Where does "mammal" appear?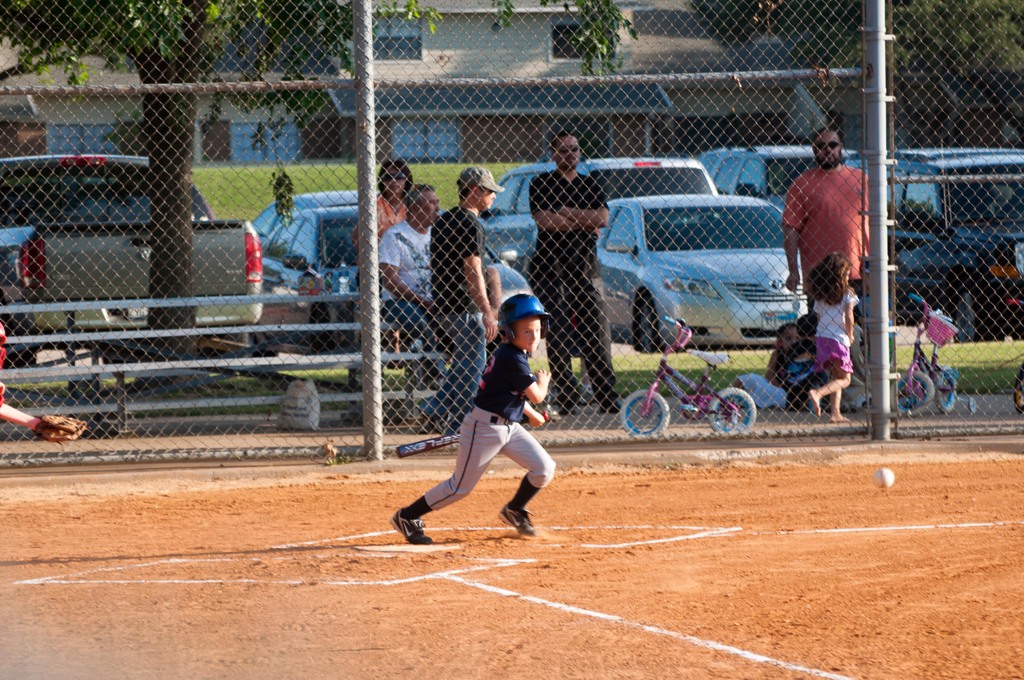
Appears at region(348, 159, 416, 264).
